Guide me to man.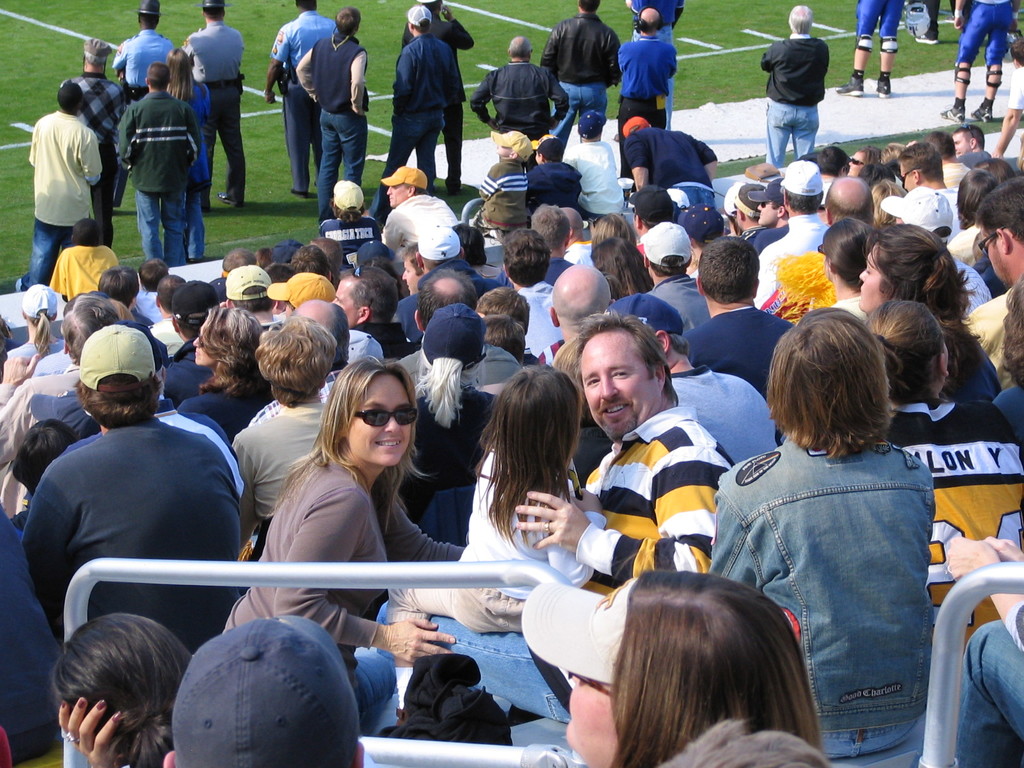
Guidance: [945,536,1023,767].
